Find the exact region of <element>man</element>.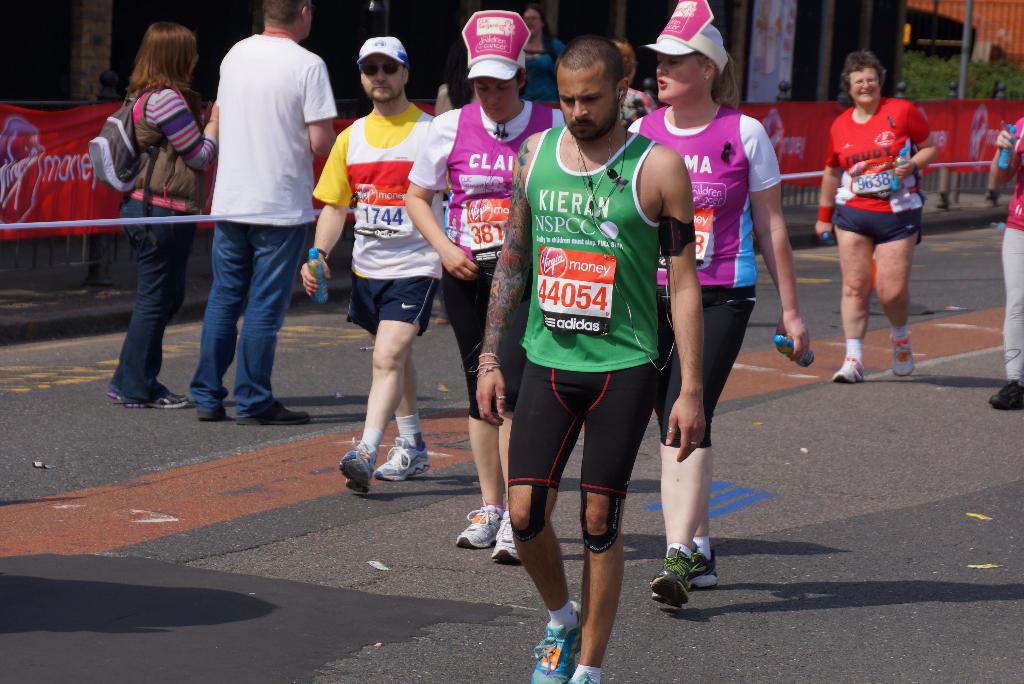
Exact region: locate(300, 32, 438, 497).
